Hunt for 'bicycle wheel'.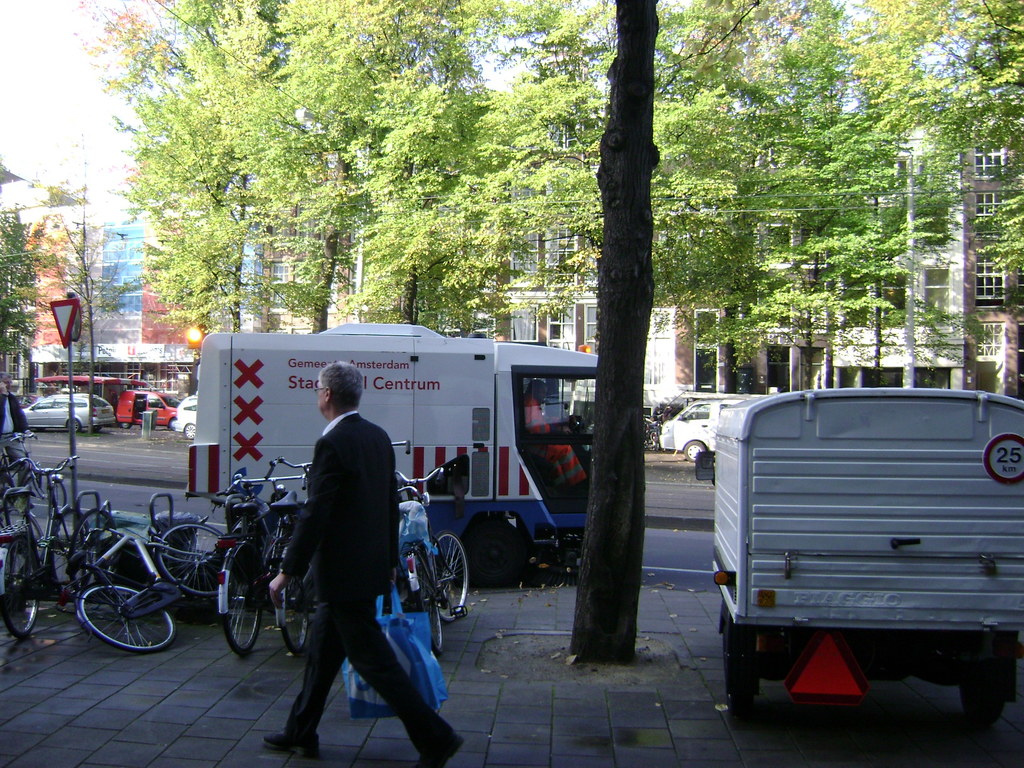
Hunted down at x1=429, y1=532, x2=472, y2=618.
